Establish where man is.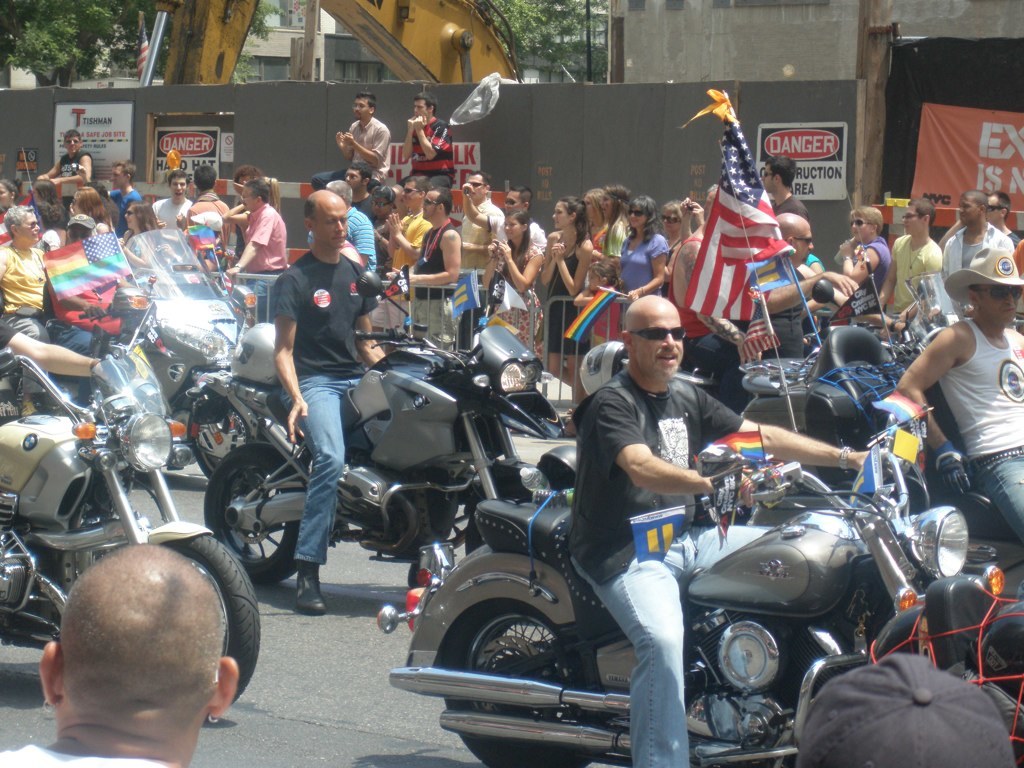
Established at crop(0, 540, 241, 767).
